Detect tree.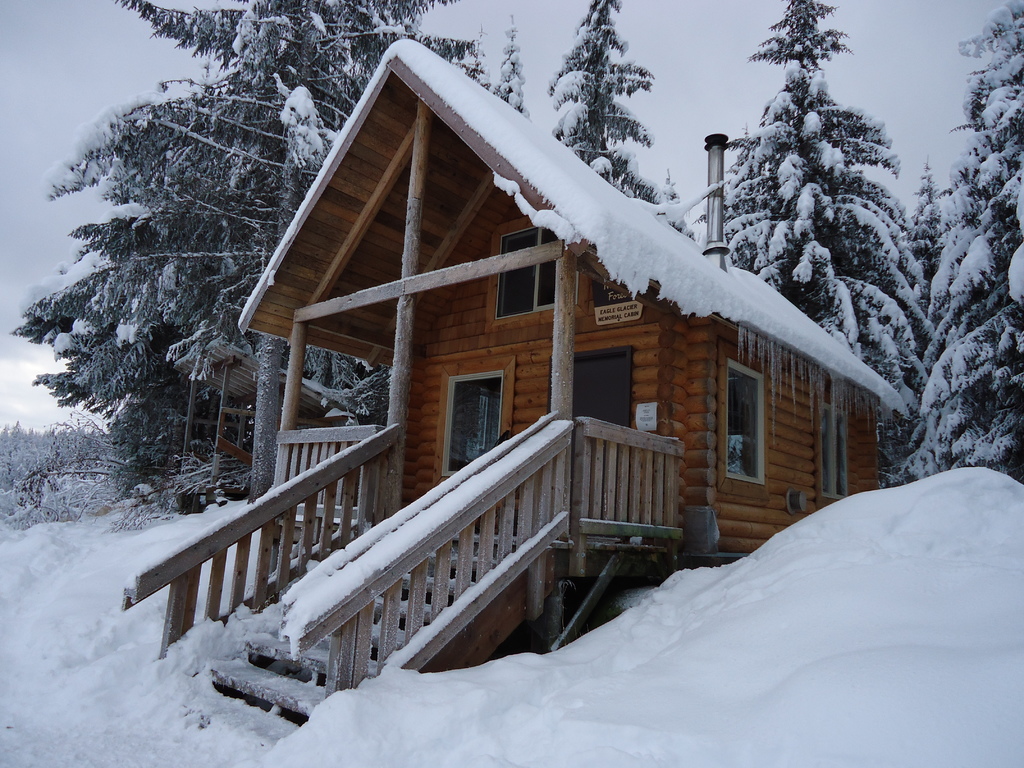
Detected at left=10, top=0, right=483, bottom=508.
